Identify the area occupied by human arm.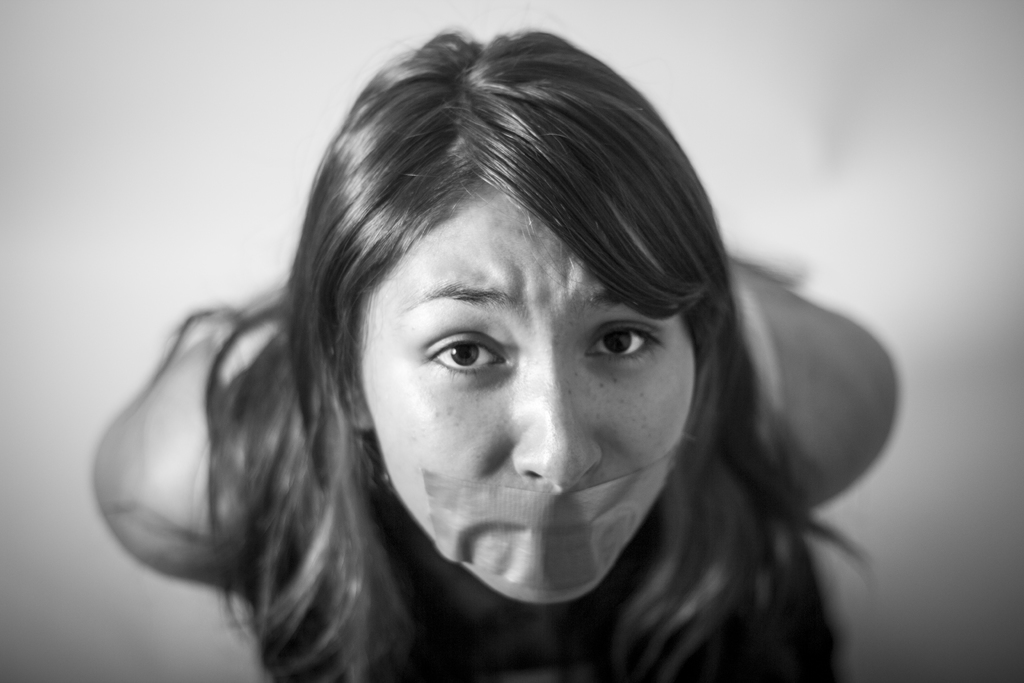
Area: x1=728 y1=270 x2=908 y2=549.
